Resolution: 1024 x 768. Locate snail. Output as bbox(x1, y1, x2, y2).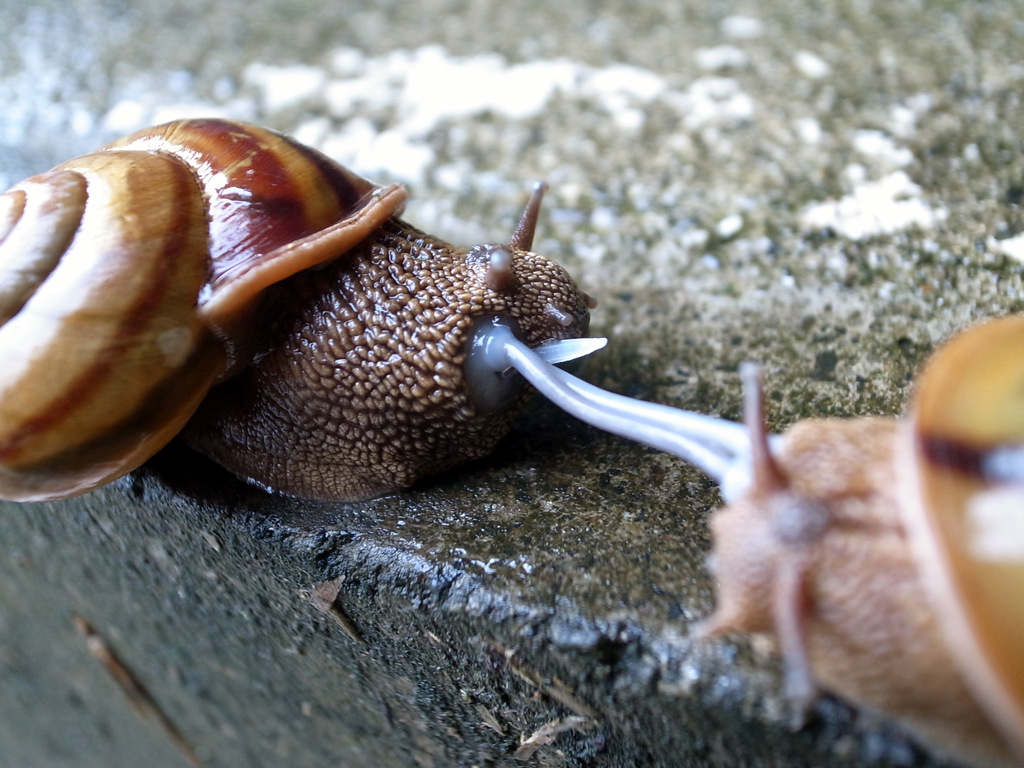
bbox(689, 309, 1023, 767).
